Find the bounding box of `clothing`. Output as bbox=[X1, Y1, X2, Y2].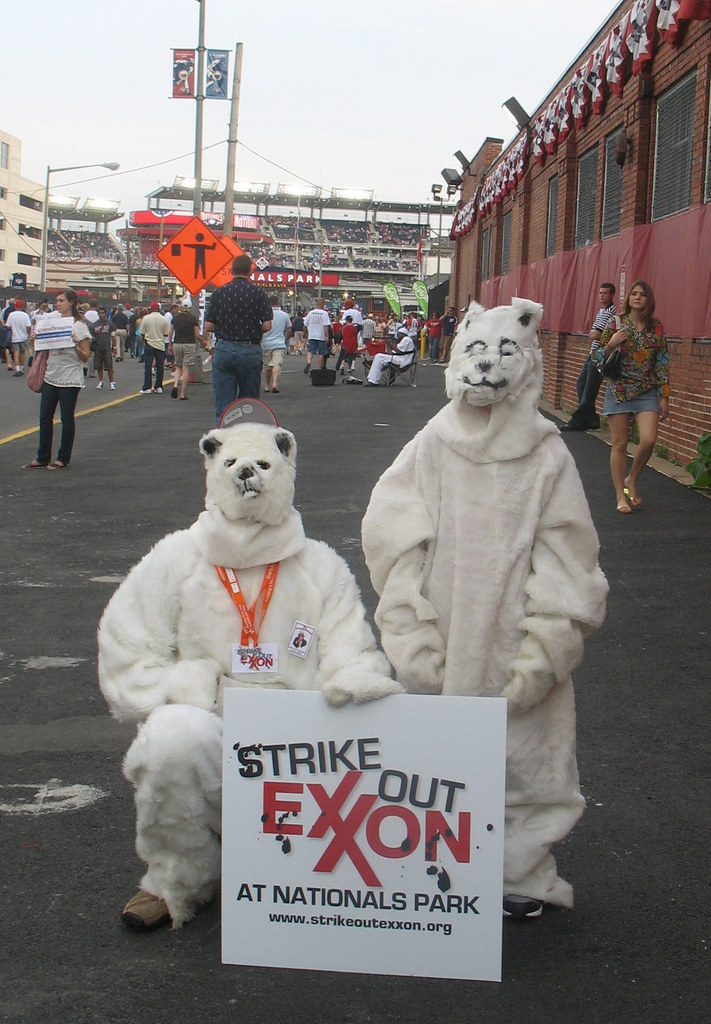
bbox=[575, 307, 616, 417].
